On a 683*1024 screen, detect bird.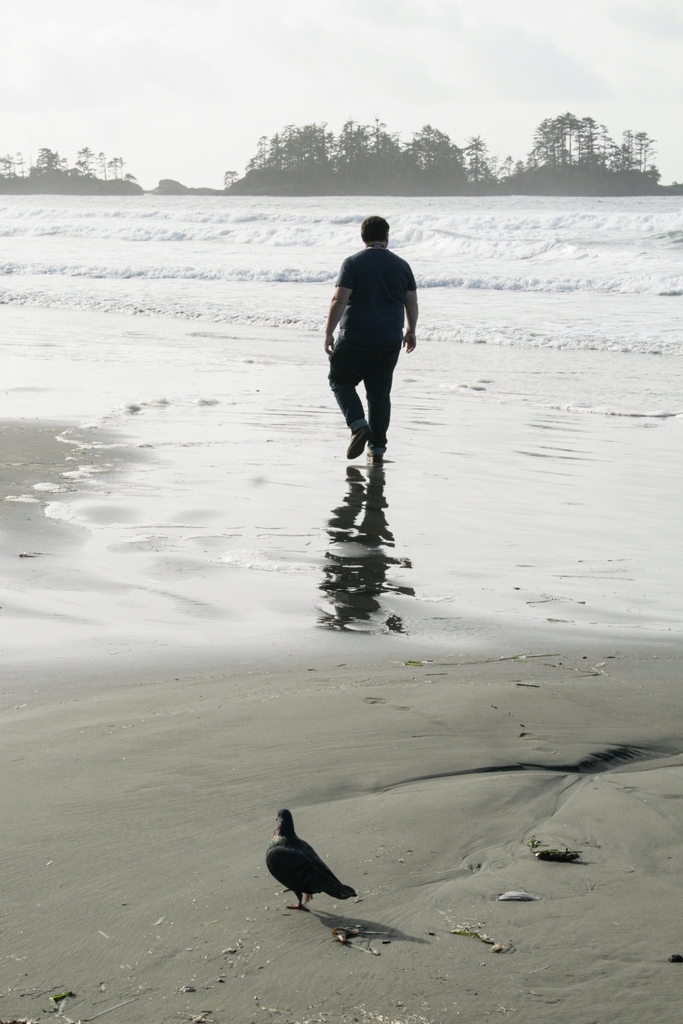
crop(263, 810, 373, 922).
